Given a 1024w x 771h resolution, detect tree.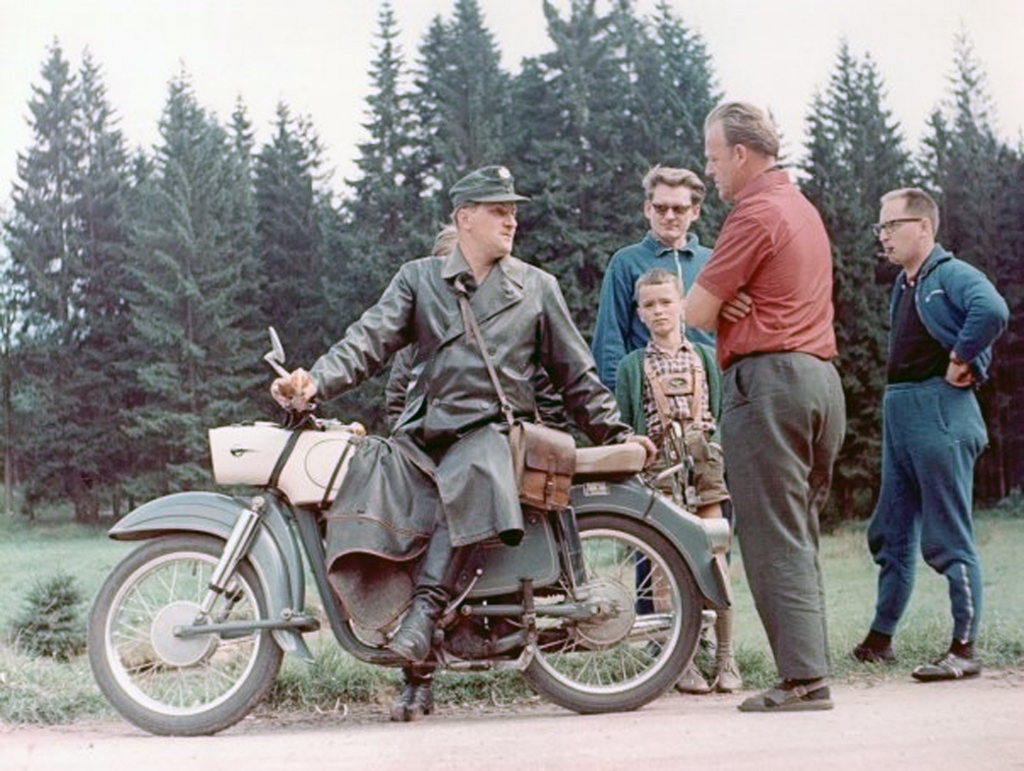
<bbox>0, 32, 123, 537</bbox>.
